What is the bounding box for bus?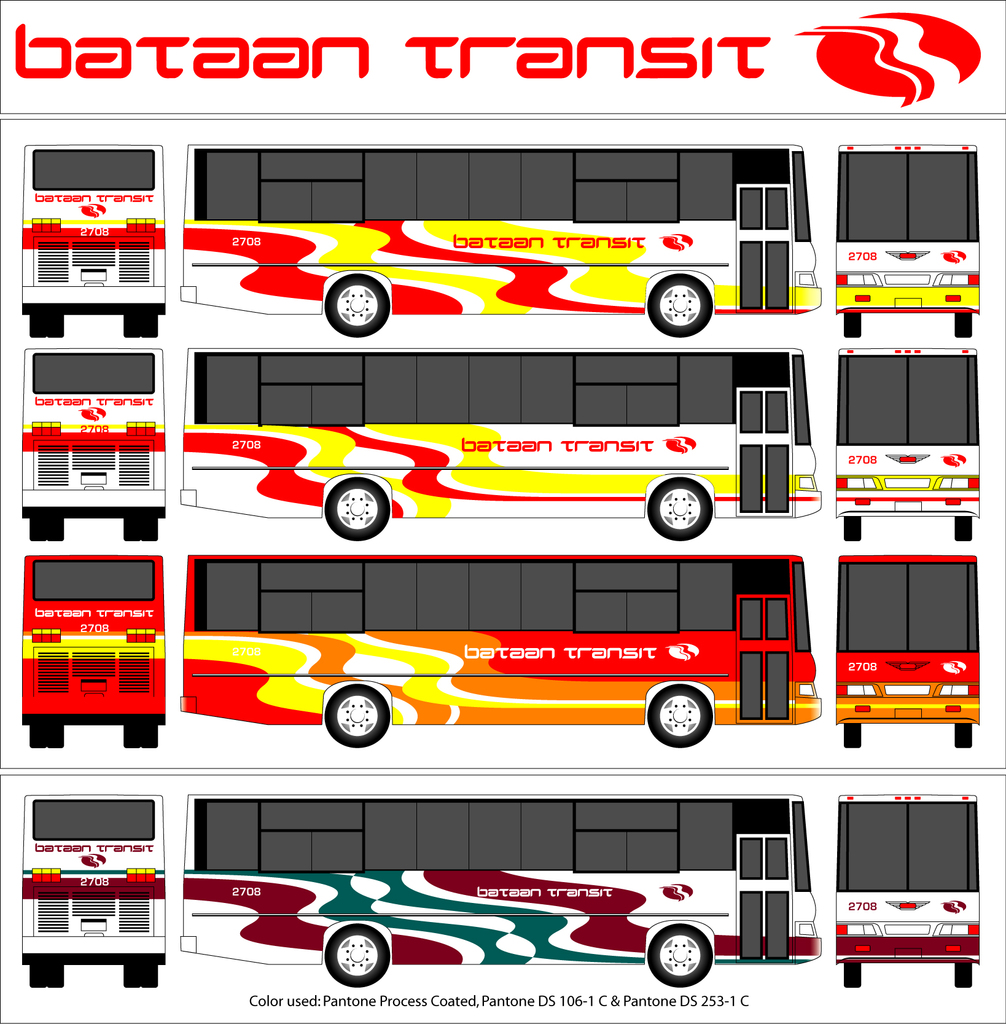
19/556/167/748.
